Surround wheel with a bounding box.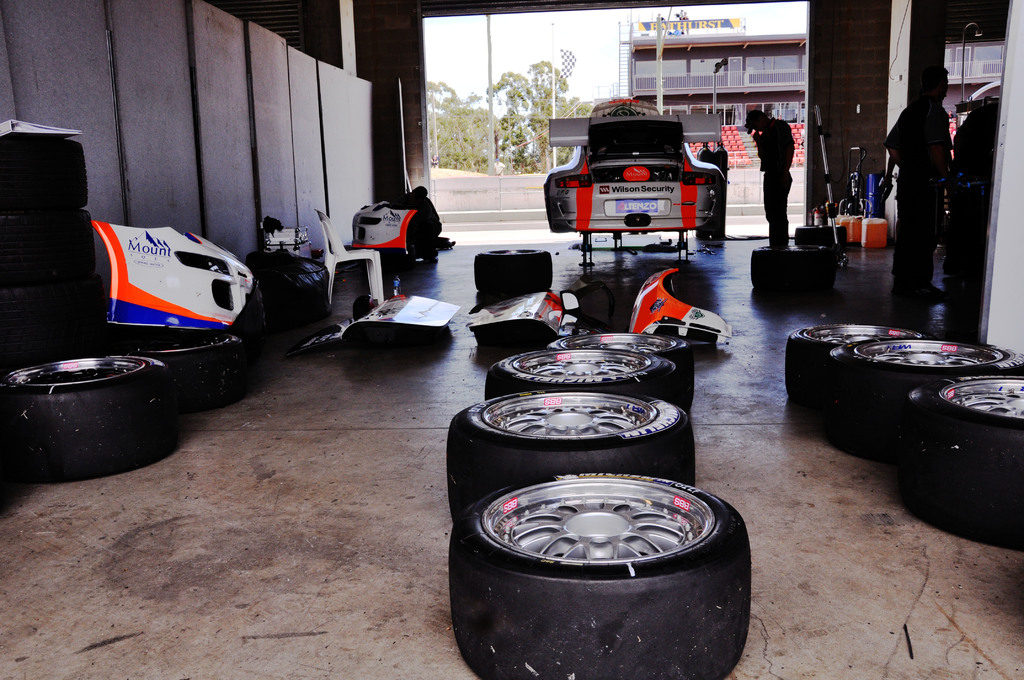
(left=466, top=243, right=553, bottom=298).
